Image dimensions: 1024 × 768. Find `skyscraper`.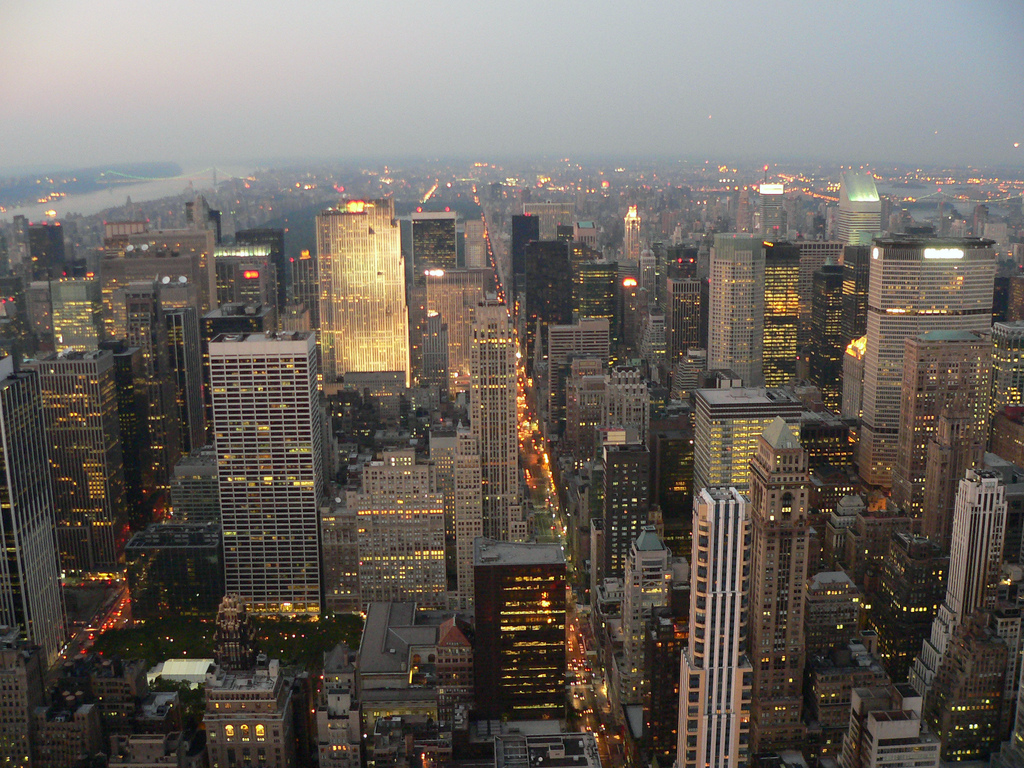
806,268,850,409.
